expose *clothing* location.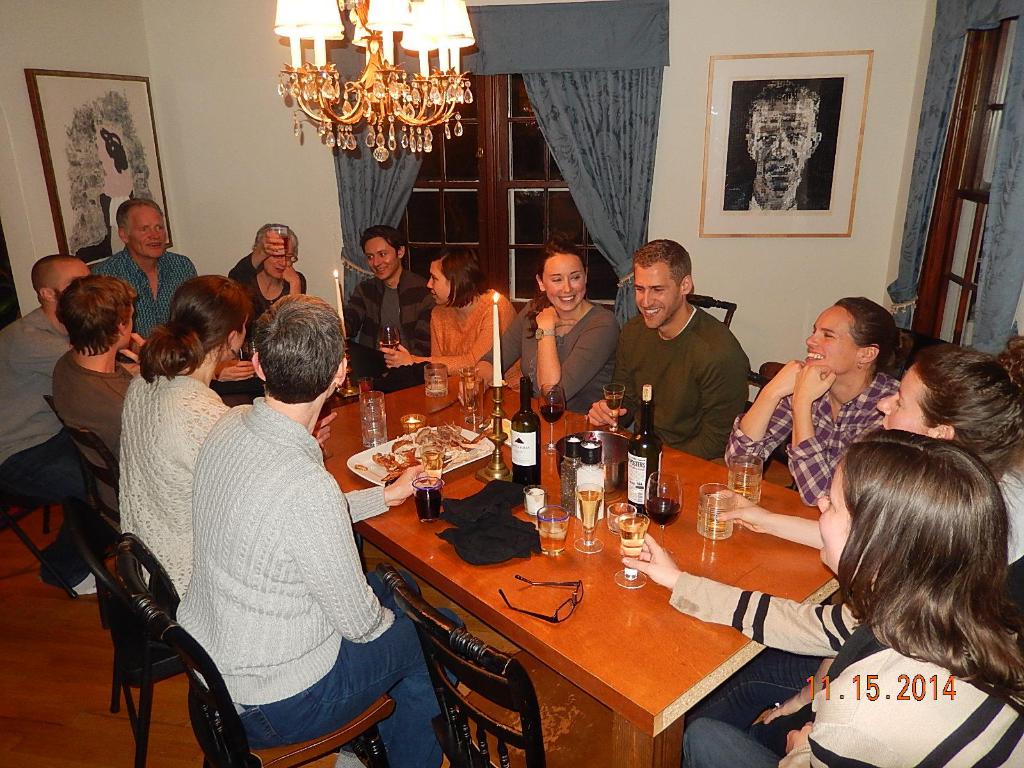
Exposed at 600,302,755,461.
